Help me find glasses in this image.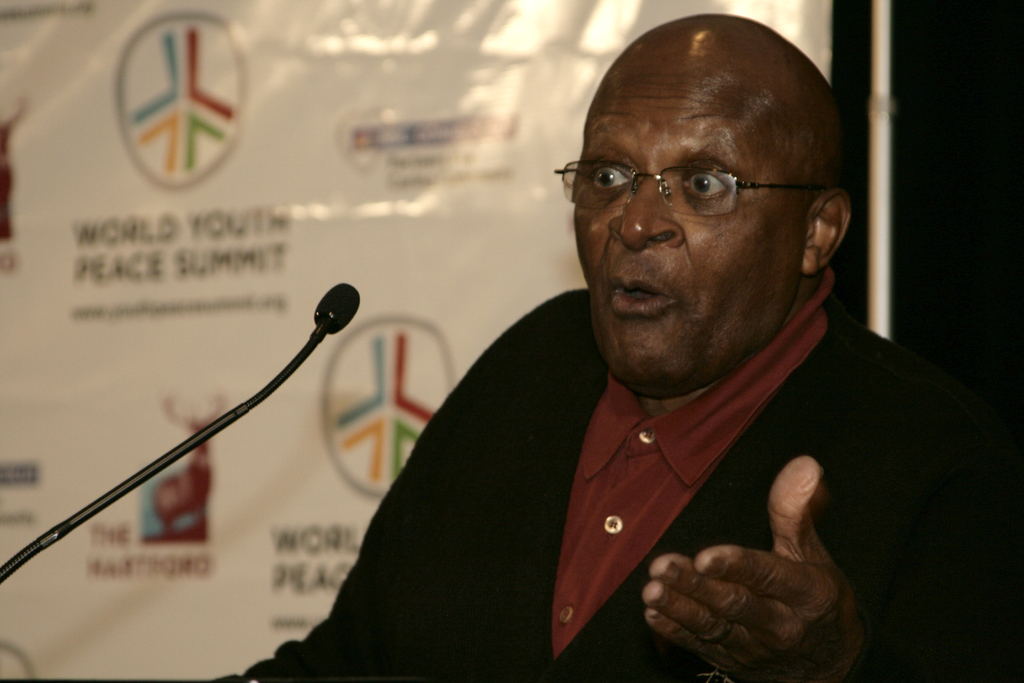
Found it: locate(552, 158, 819, 219).
